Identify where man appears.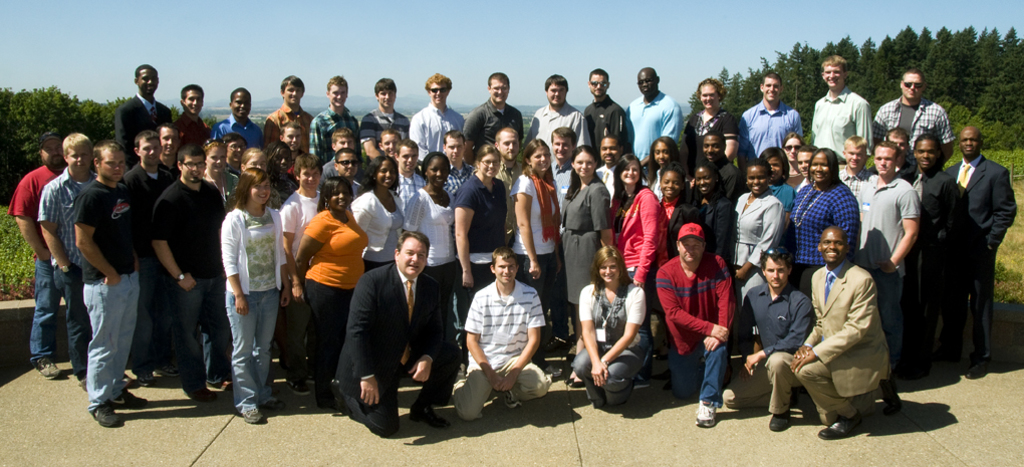
Appears at [x1=491, y1=123, x2=540, y2=189].
